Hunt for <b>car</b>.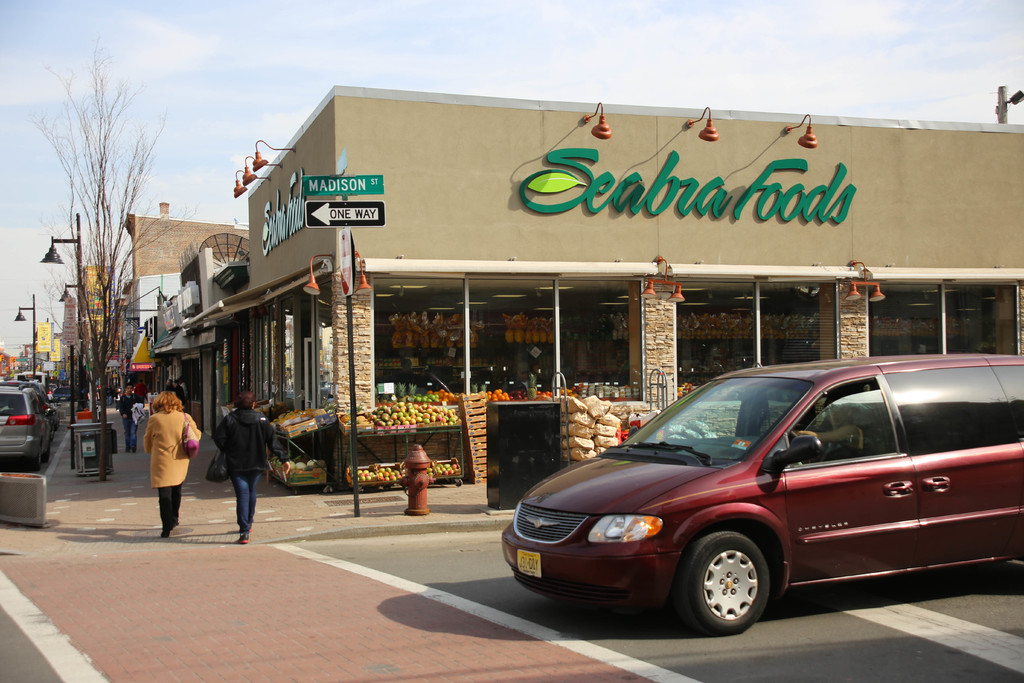
Hunted down at [x1=0, y1=383, x2=54, y2=471].
